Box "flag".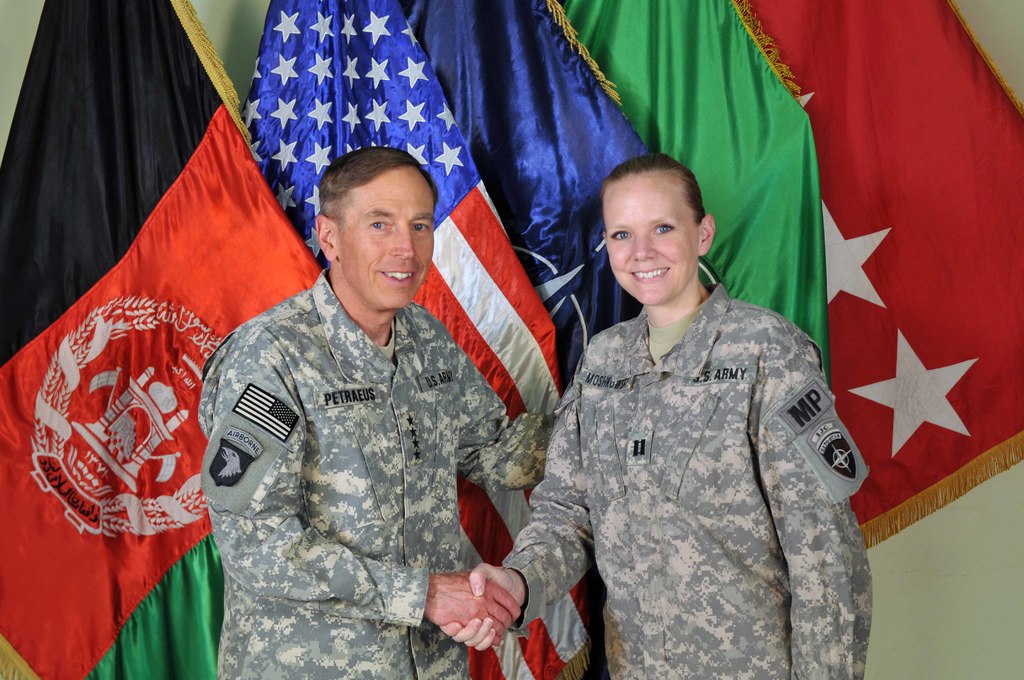
{"x1": 397, "y1": 0, "x2": 751, "y2": 395}.
